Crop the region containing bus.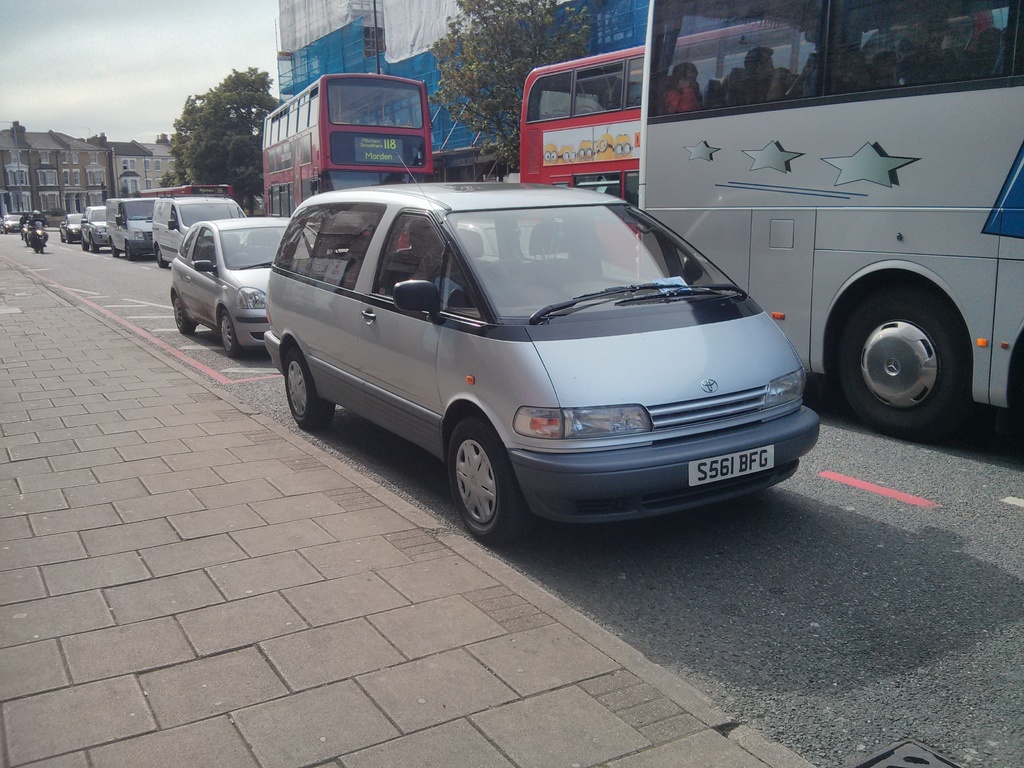
Crop region: pyautogui.locateOnScreen(259, 62, 432, 226).
